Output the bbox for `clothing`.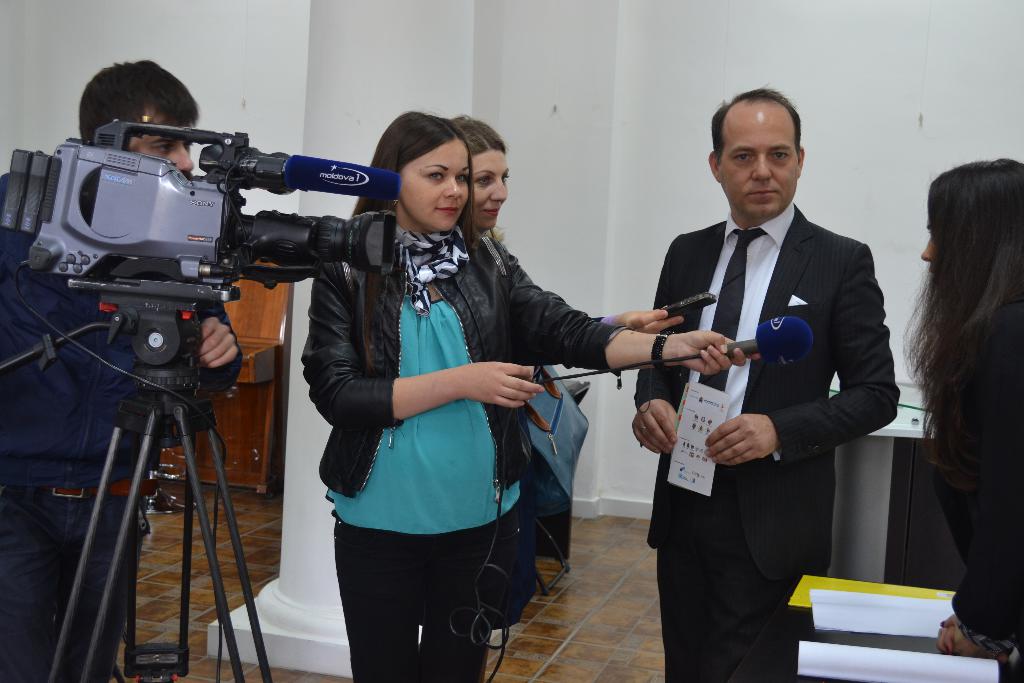
box=[3, 263, 248, 682].
